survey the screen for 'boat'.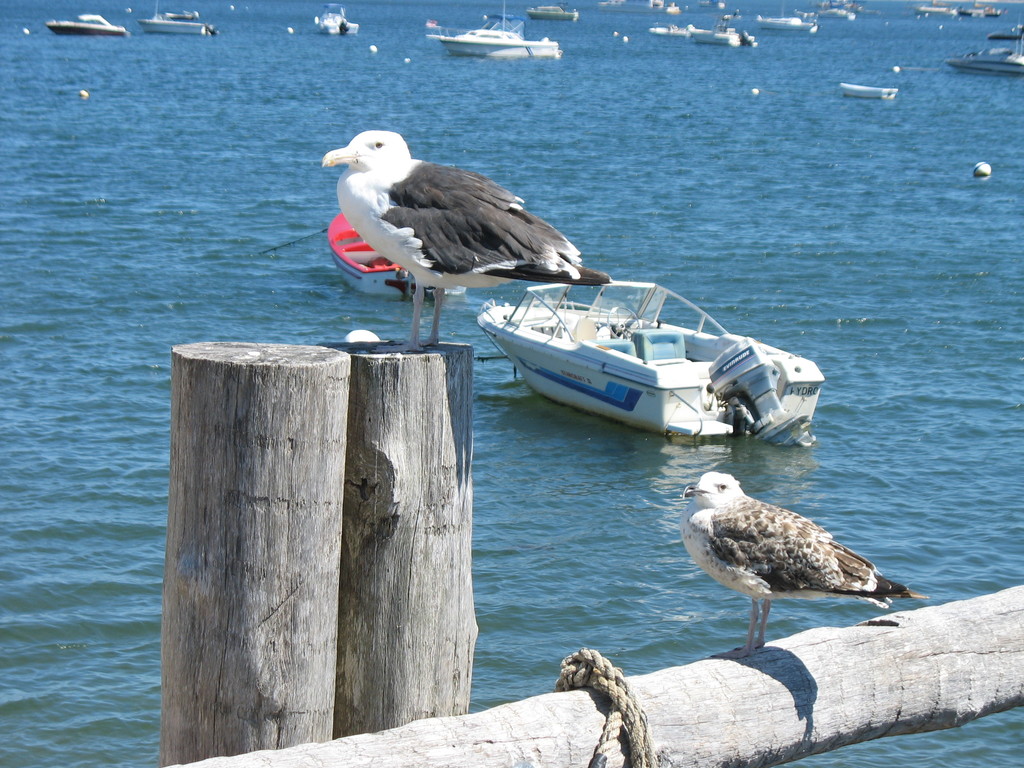
Survey found: [x1=806, y1=7, x2=854, y2=28].
